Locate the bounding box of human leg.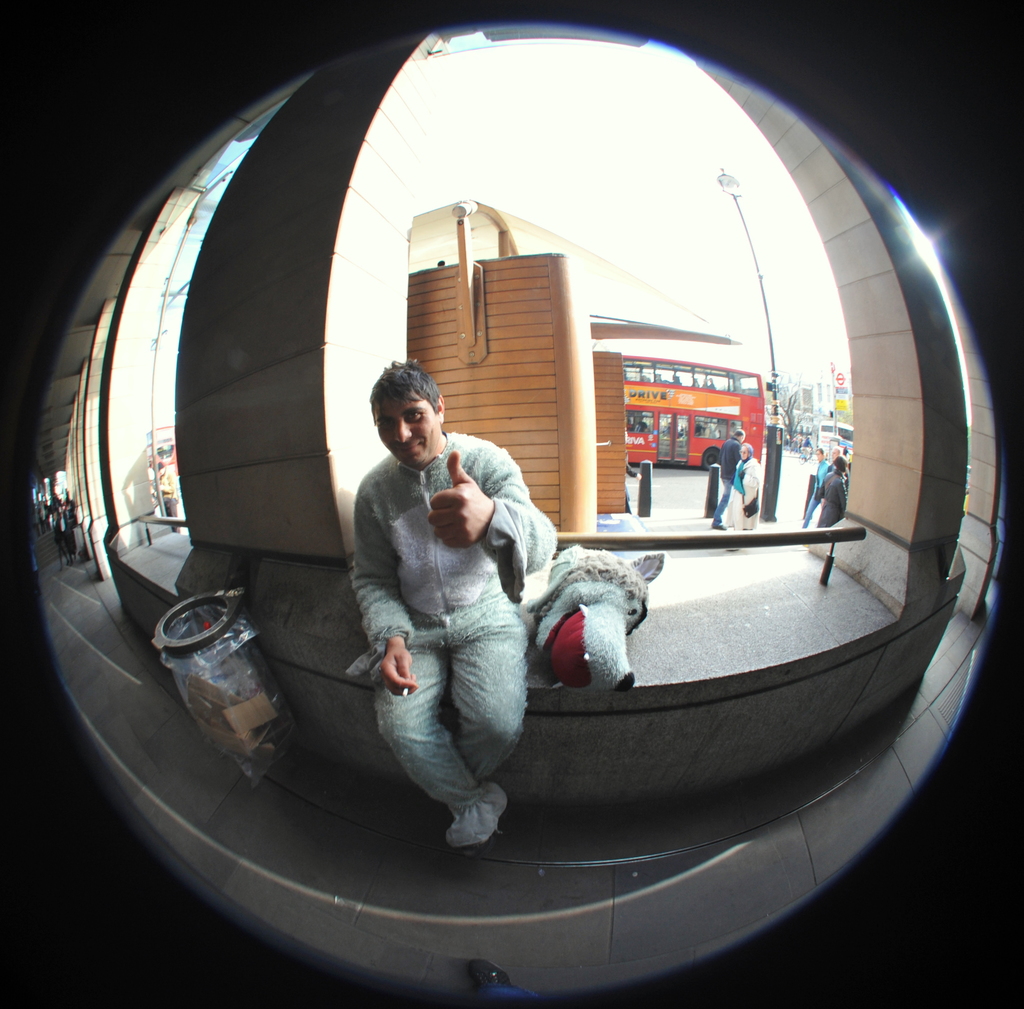
Bounding box: <box>374,615,505,844</box>.
